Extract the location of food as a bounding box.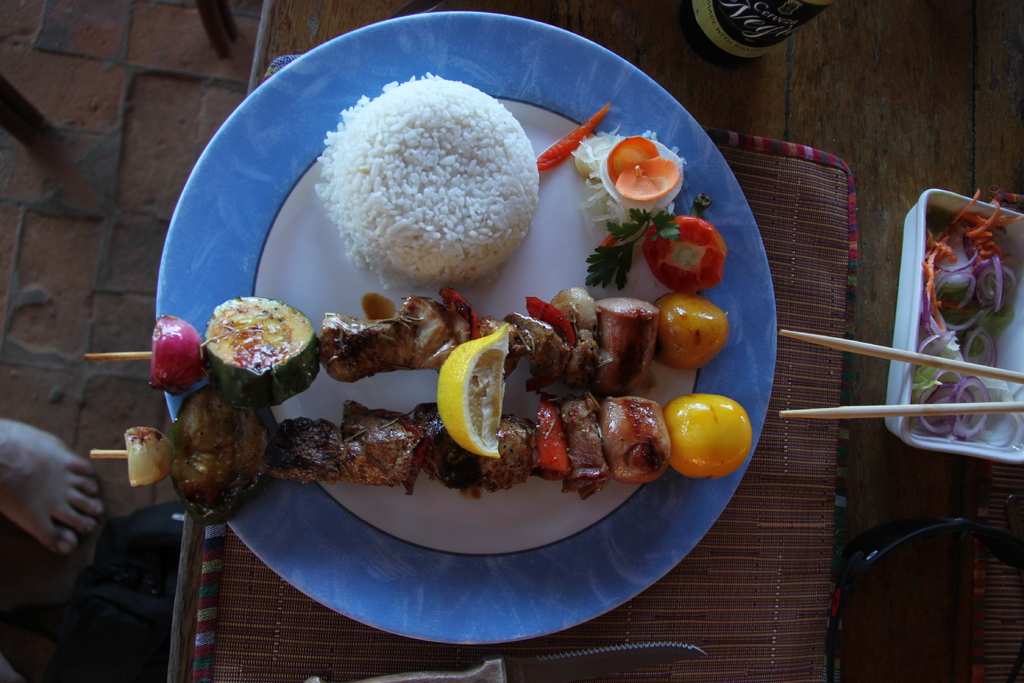
pyautogui.locateOnScreen(538, 104, 610, 174).
